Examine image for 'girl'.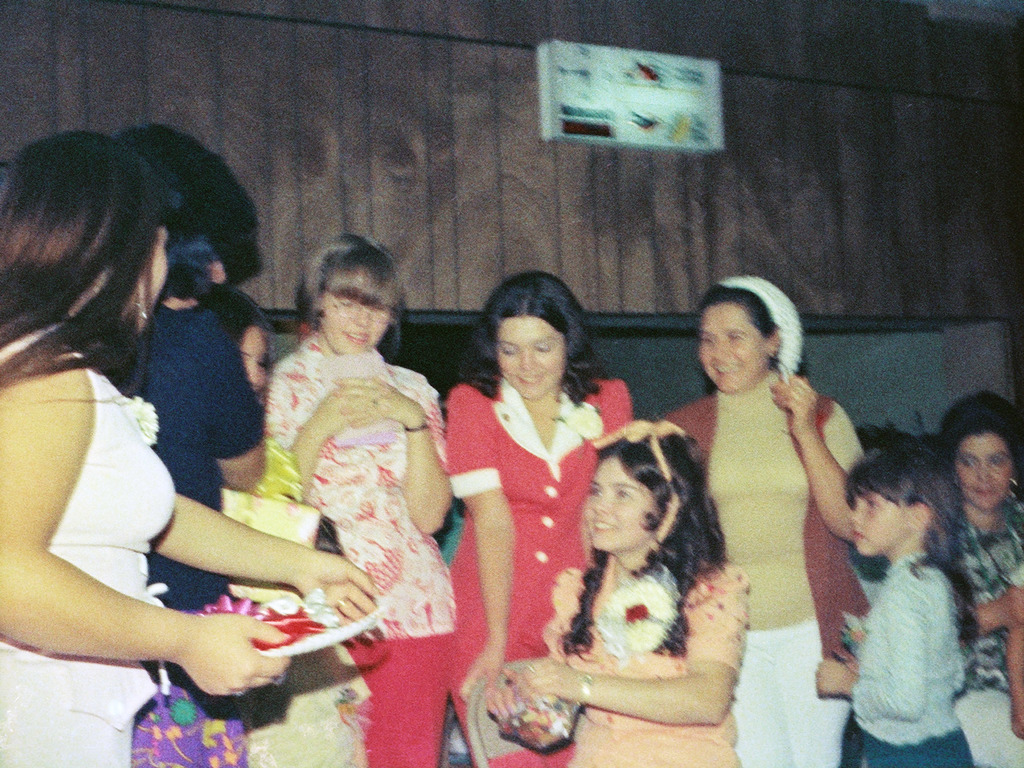
Examination result: x1=872, y1=380, x2=1023, y2=767.
